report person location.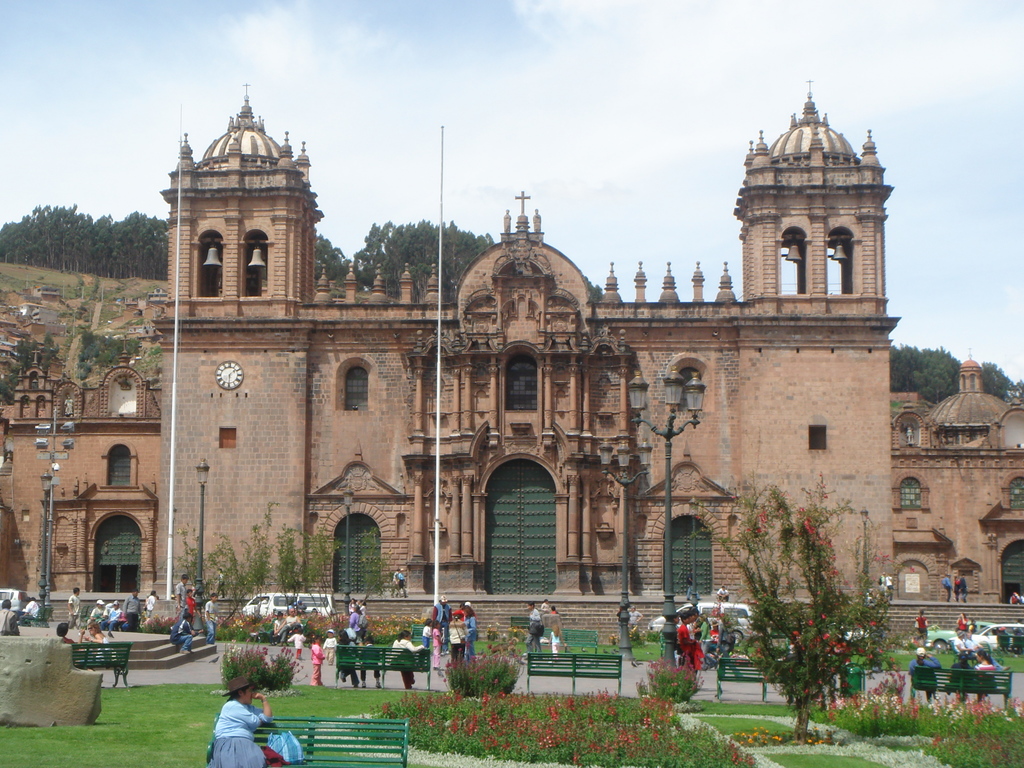
Report: l=947, t=651, r=970, b=703.
